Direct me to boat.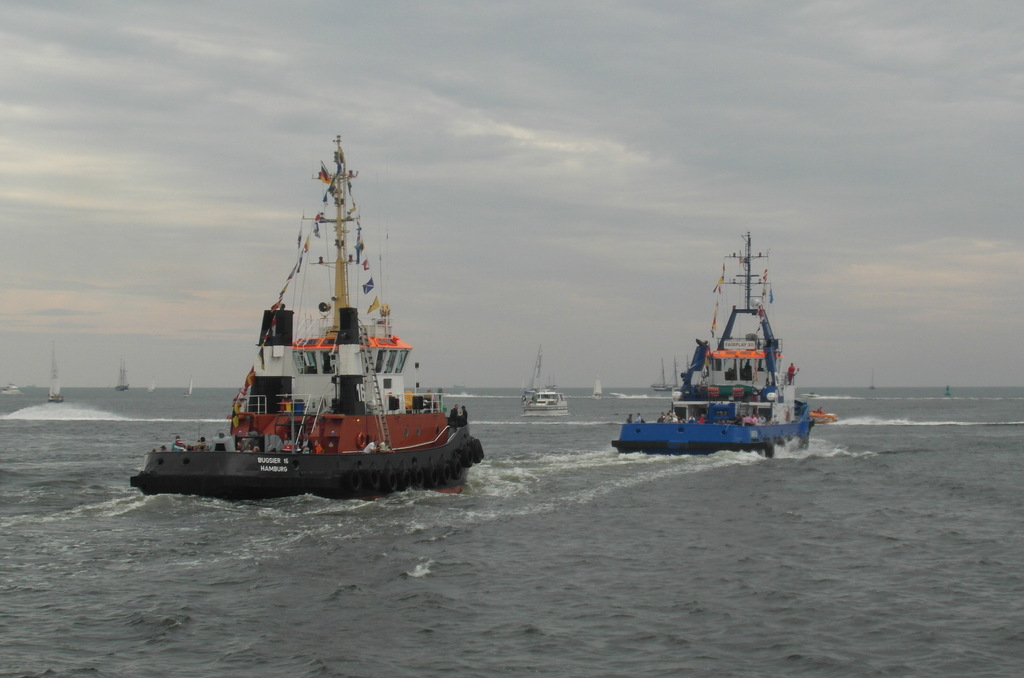
Direction: select_region(45, 348, 65, 402).
